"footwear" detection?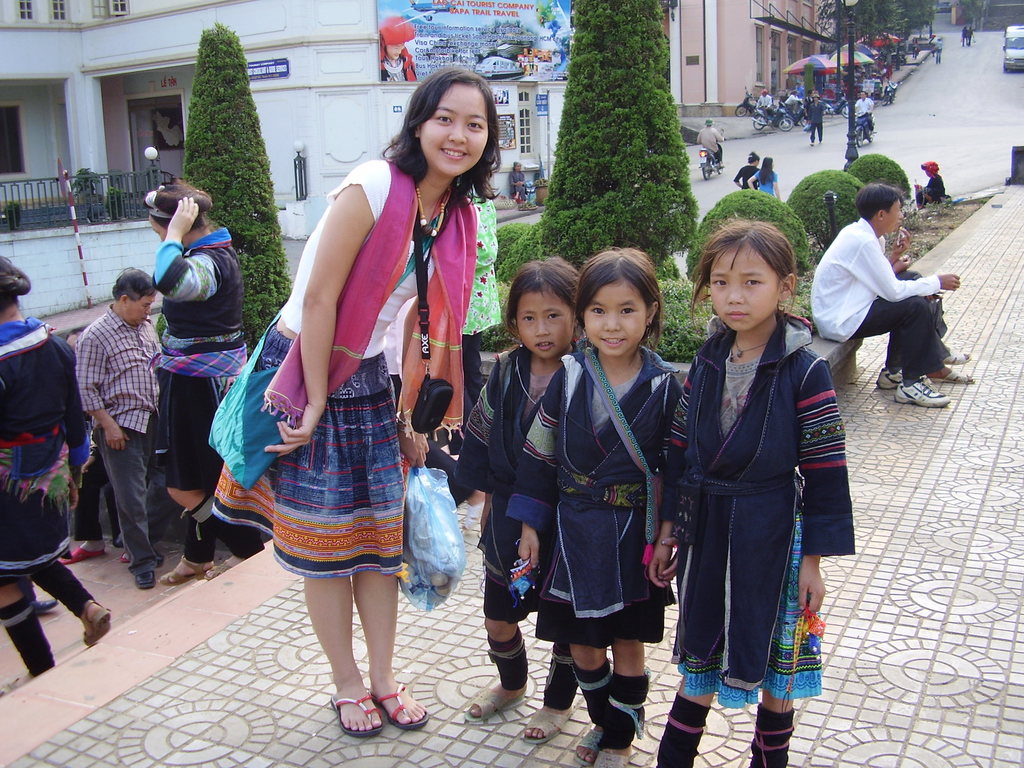
<region>326, 691, 385, 733</region>
